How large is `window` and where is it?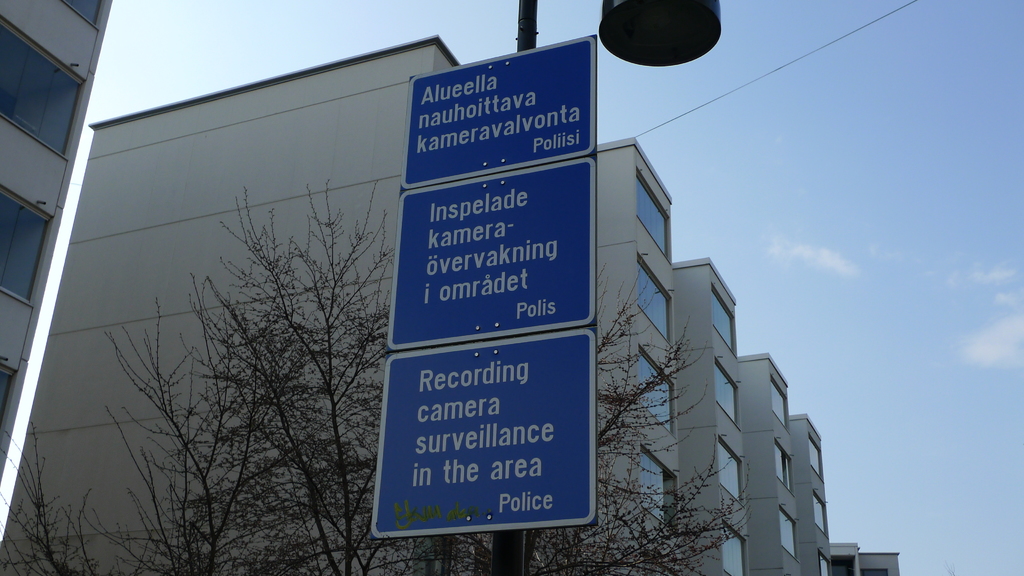
Bounding box: <region>638, 353, 674, 436</region>.
